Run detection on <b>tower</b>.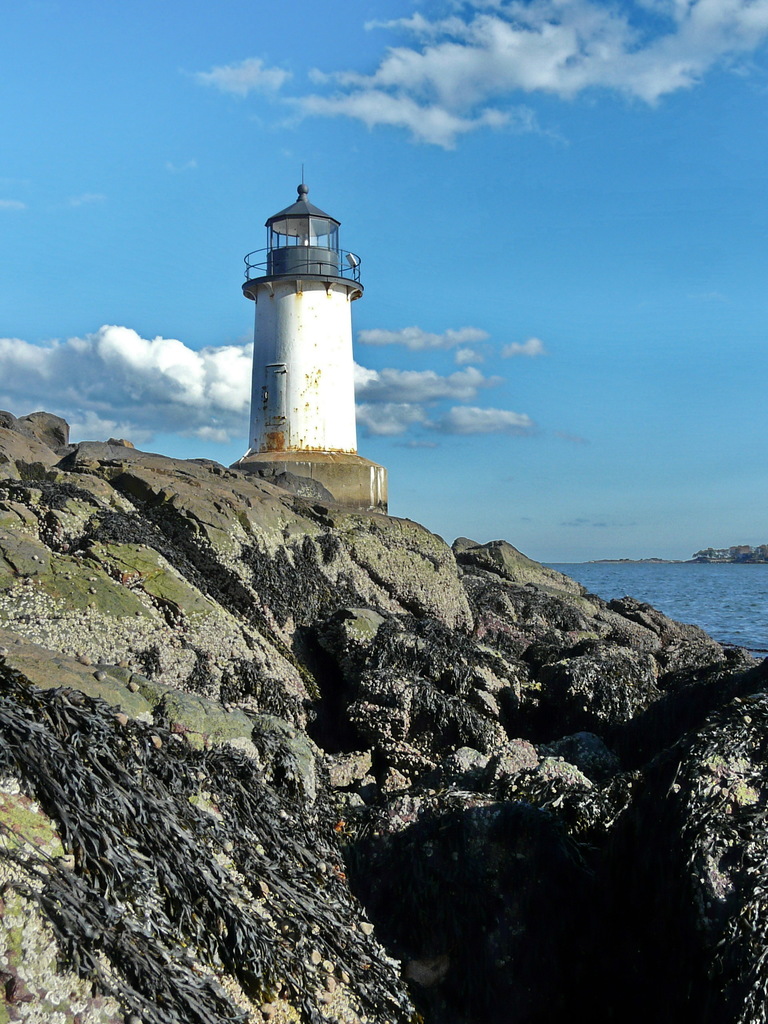
Result: (225, 162, 385, 506).
